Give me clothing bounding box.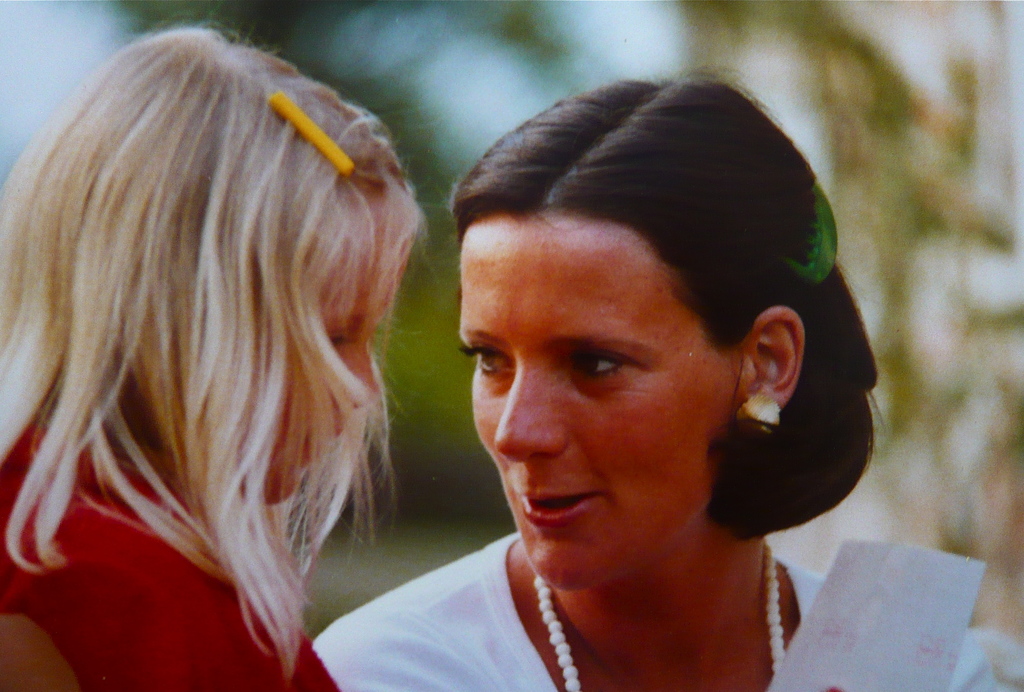
x1=0, y1=413, x2=343, y2=691.
